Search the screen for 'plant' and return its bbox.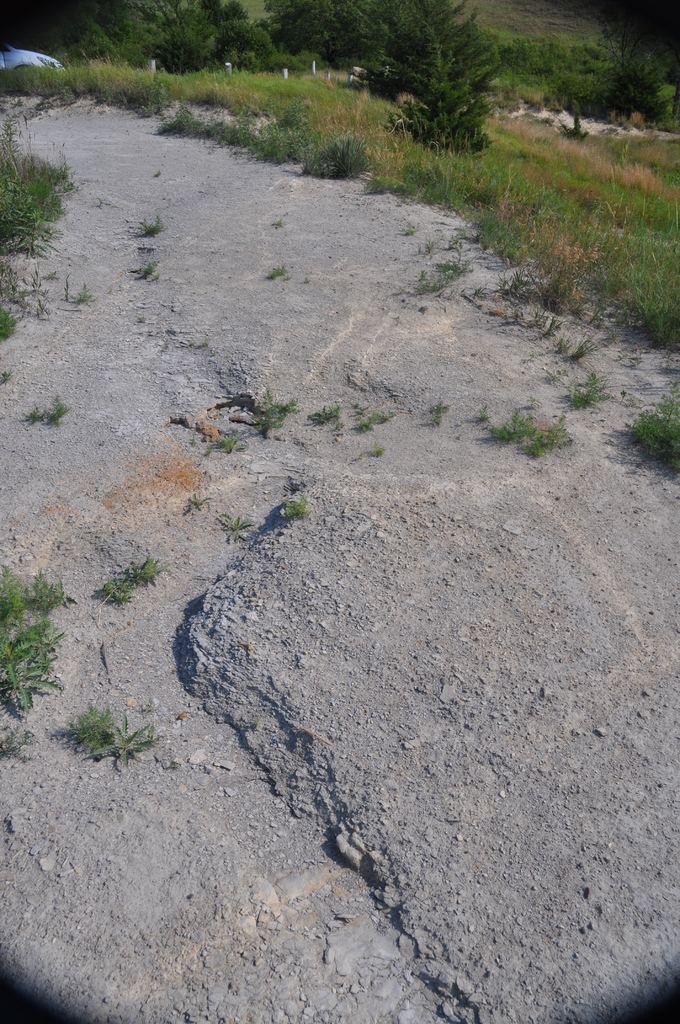
Found: <region>45, 394, 72, 426</region>.
